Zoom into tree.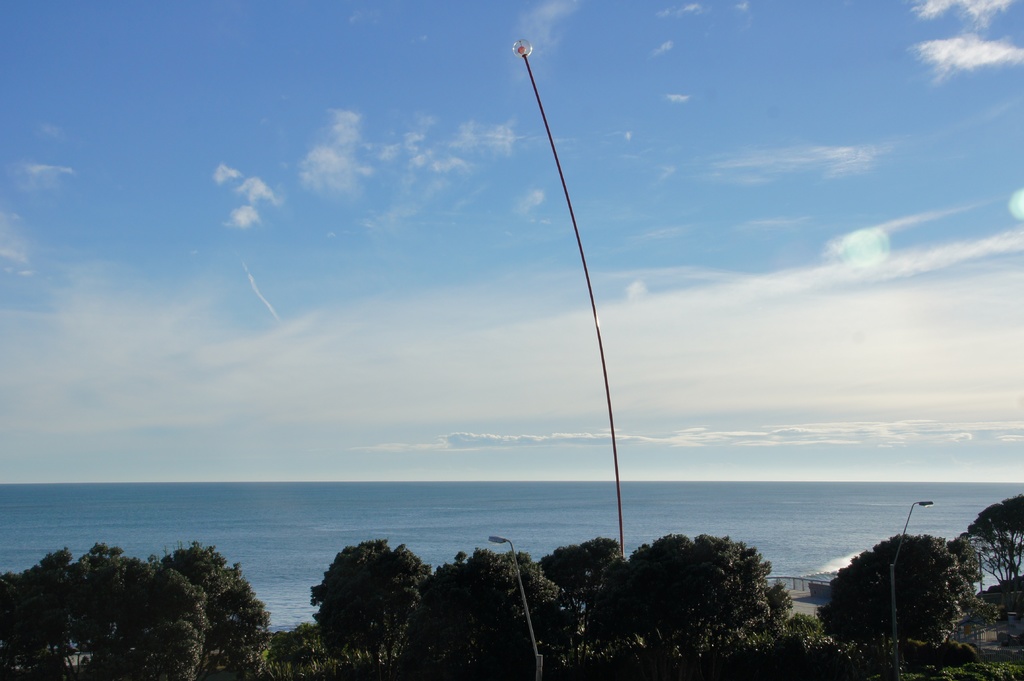
Zoom target: locate(930, 538, 982, 594).
